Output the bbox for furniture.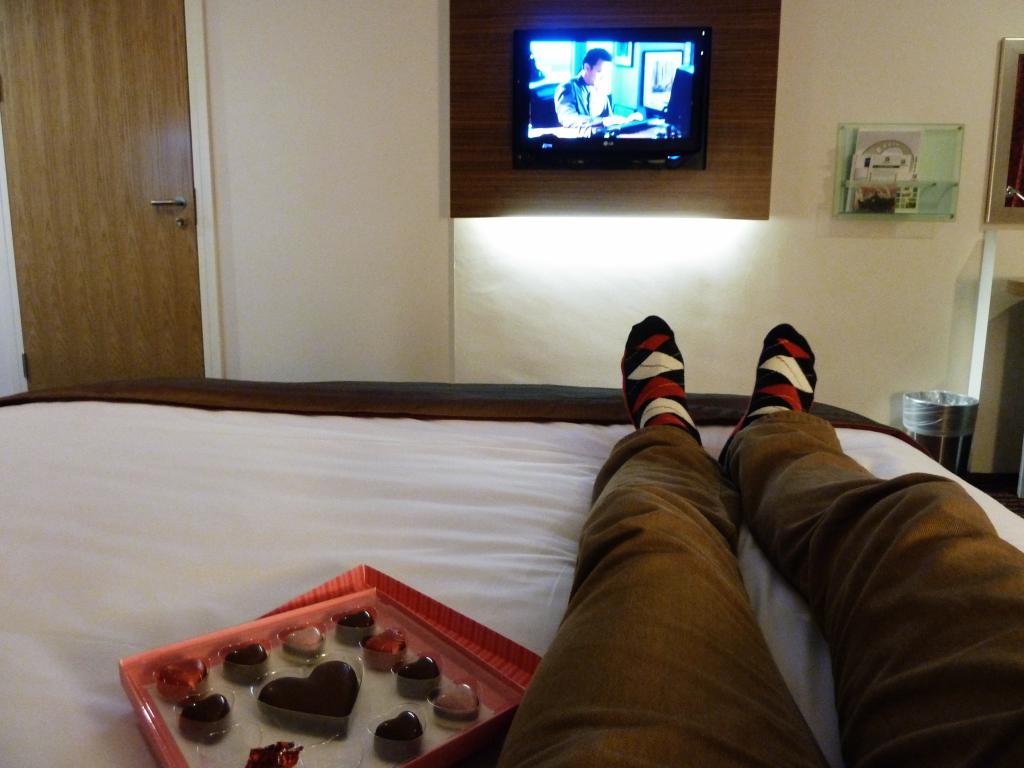
x1=0 y1=379 x2=1023 y2=766.
